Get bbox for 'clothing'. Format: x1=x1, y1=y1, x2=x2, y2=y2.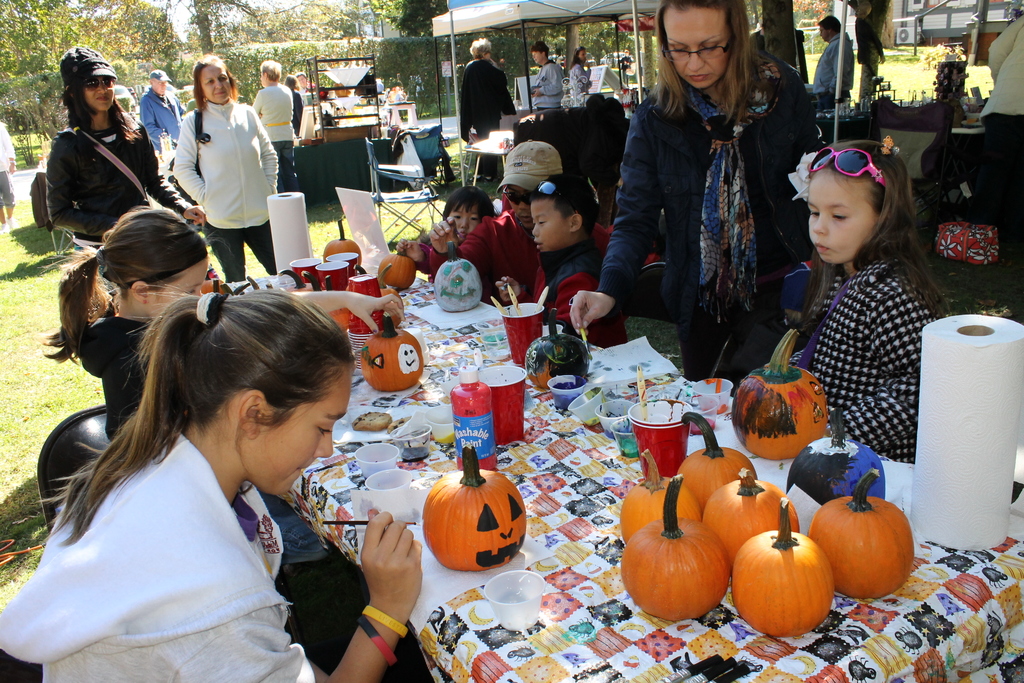
x1=534, y1=55, x2=570, y2=115.
